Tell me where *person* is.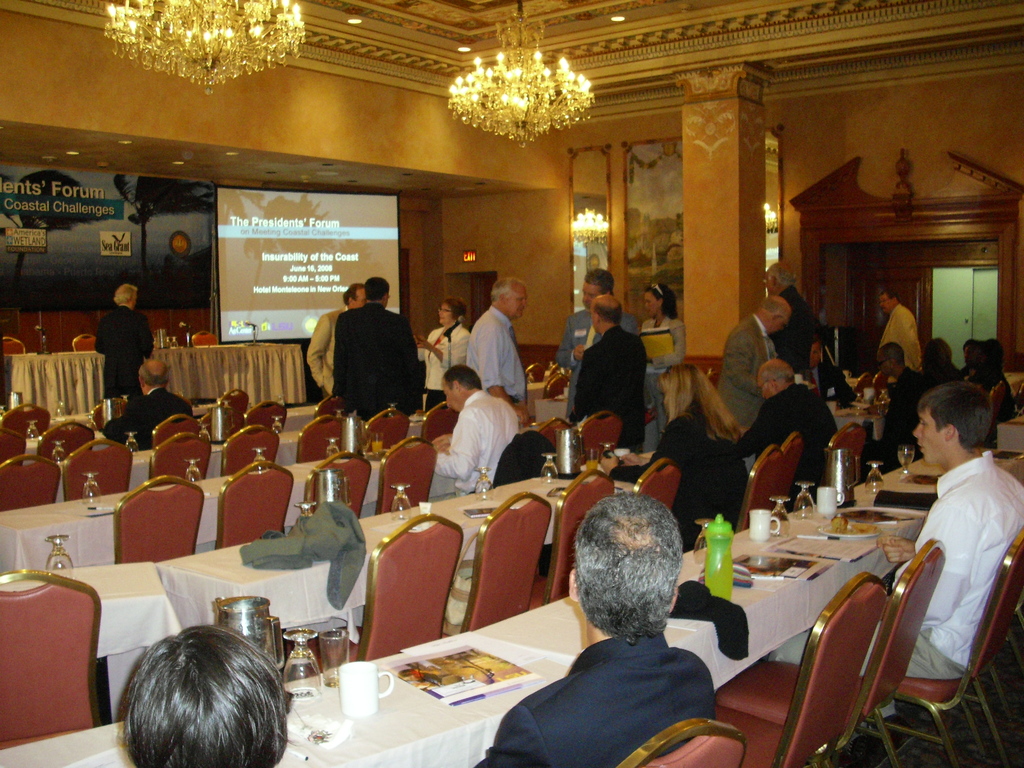
*person* is at (left=724, top=290, right=792, bottom=429).
